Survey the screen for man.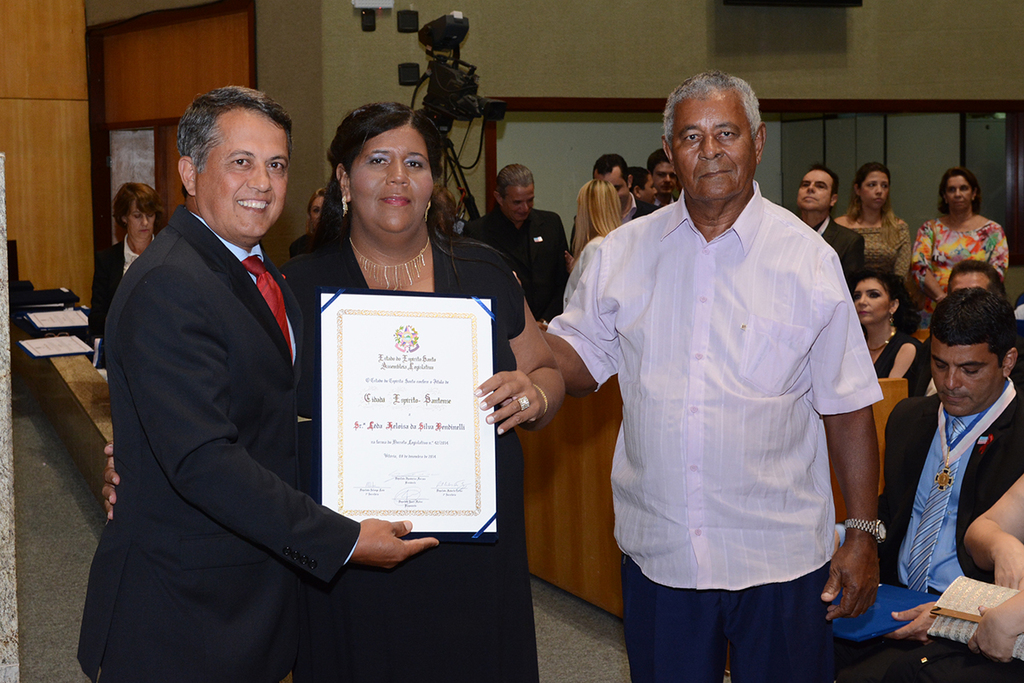
Survey found: left=597, top=134, right=643, bottom=239.
